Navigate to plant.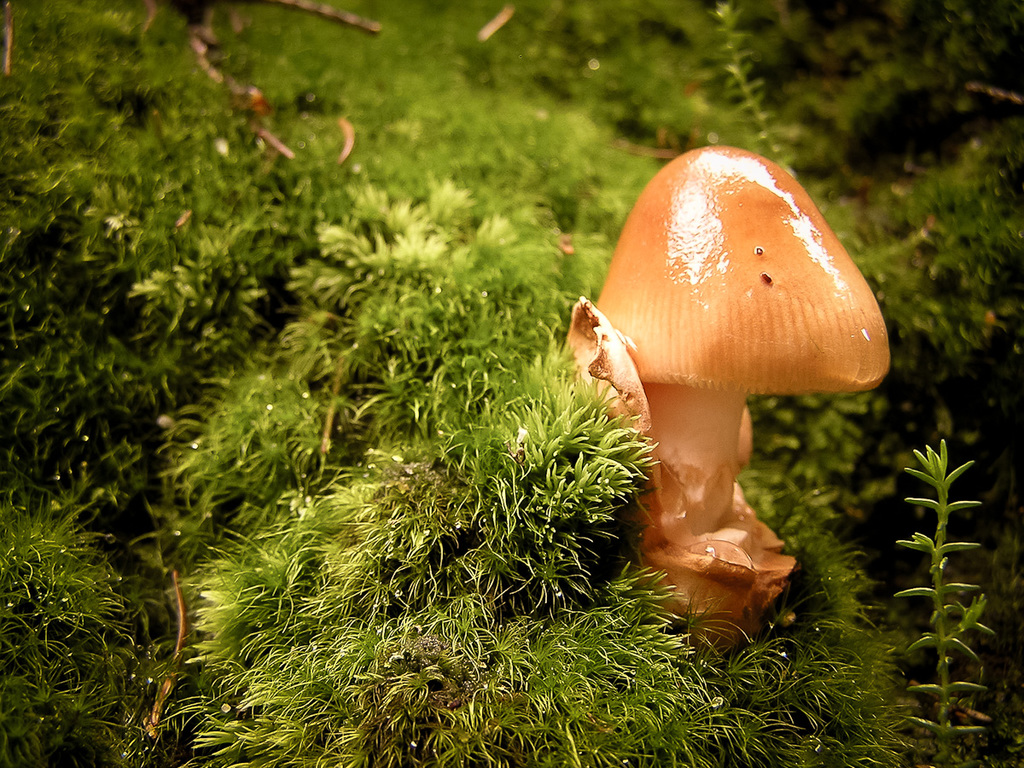
Navigation target: 0 493 161 765.
